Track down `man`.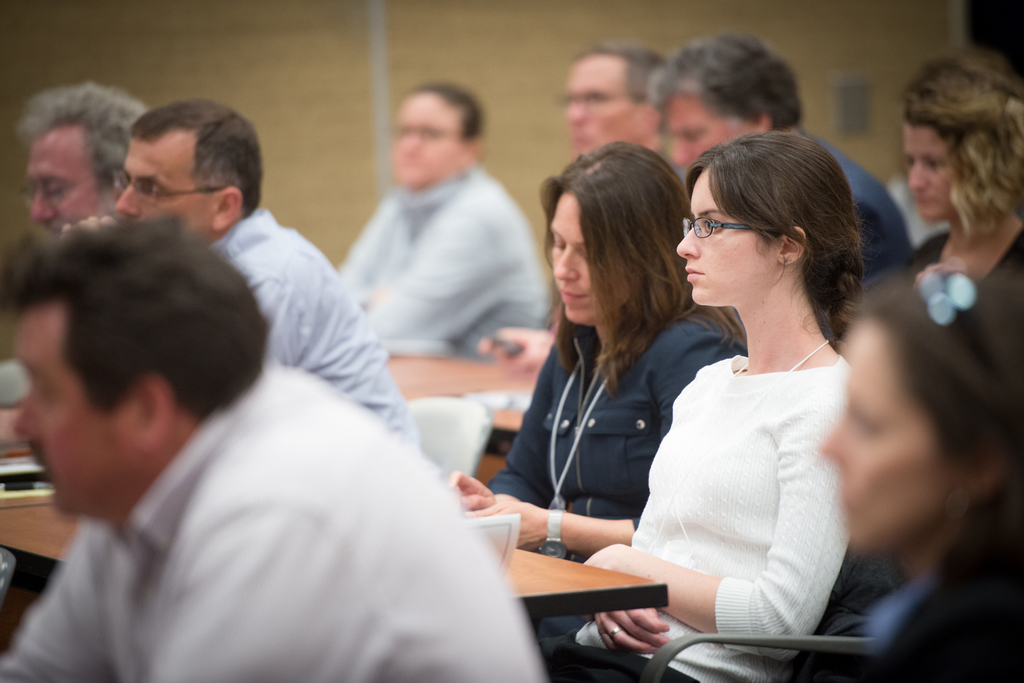
Tracked to locate(0, 99, 426, 456).
